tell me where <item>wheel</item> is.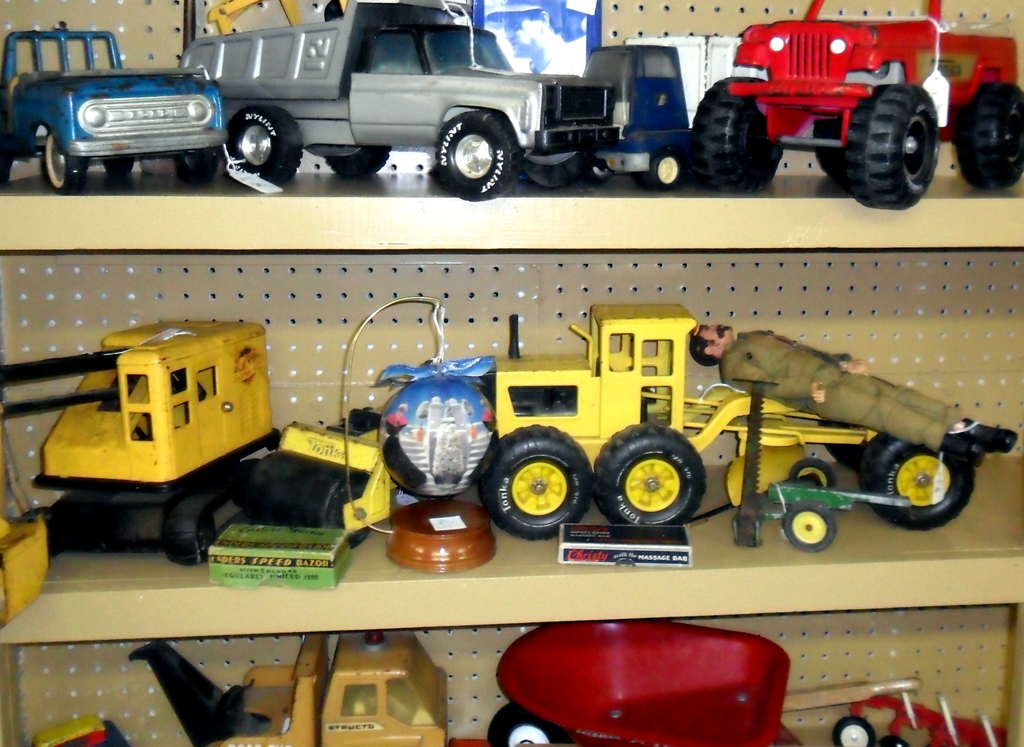
<item>wheel</item> is at 477, 424, 593, 542.
